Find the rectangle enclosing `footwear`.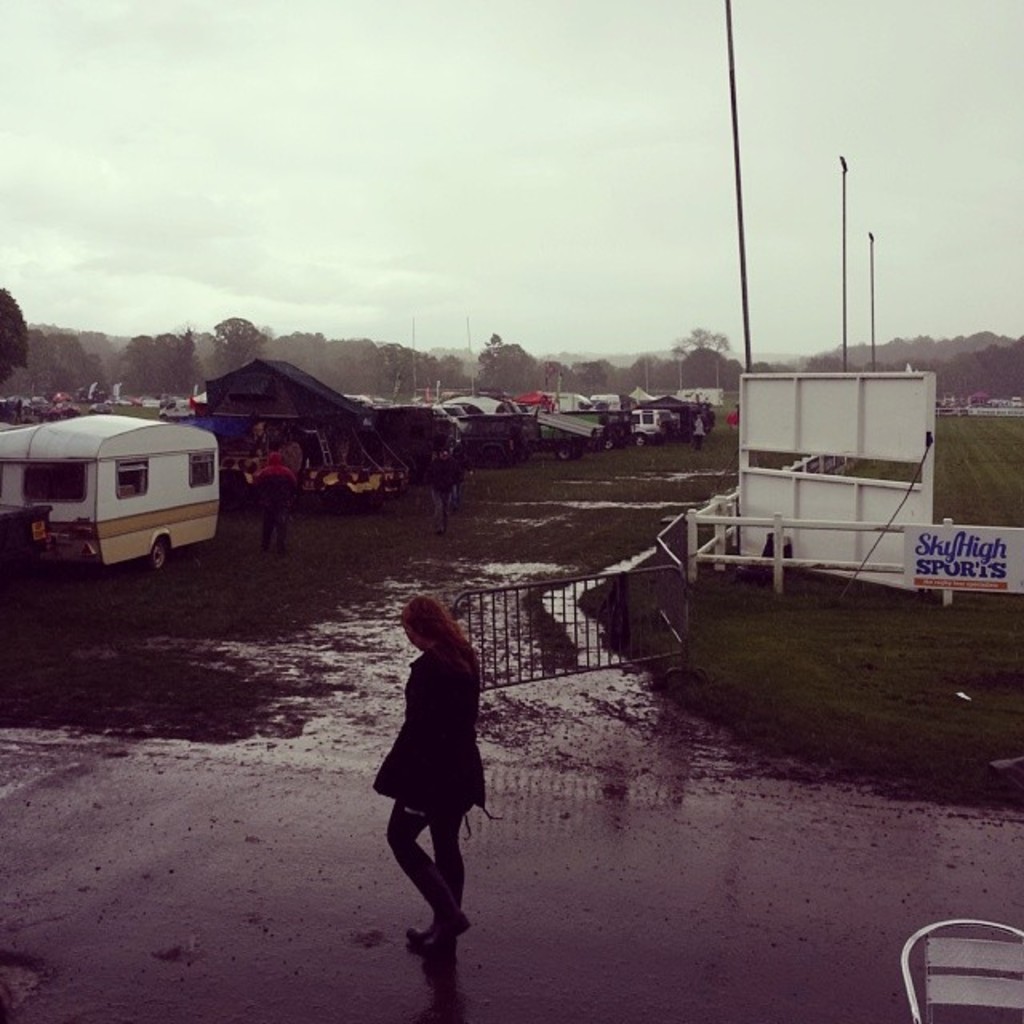
pyautogui.locateOnScreen(413, 923, 453, 962).
